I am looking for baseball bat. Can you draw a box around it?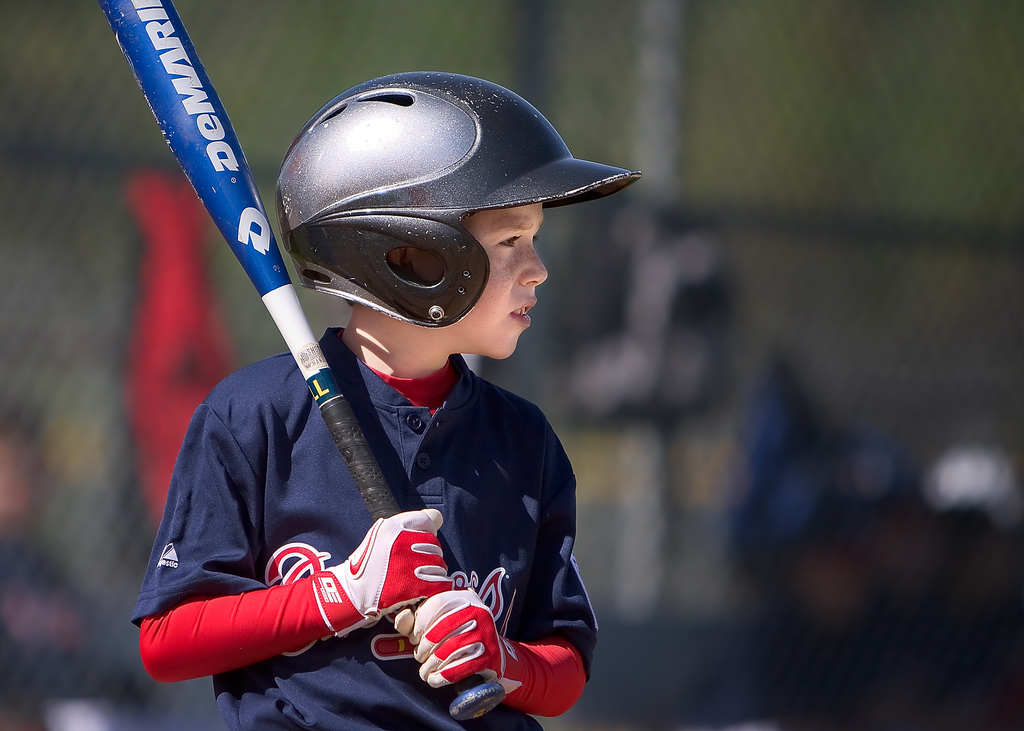
Sure, the bounding box is select_region(100, 0, 500, 715).
